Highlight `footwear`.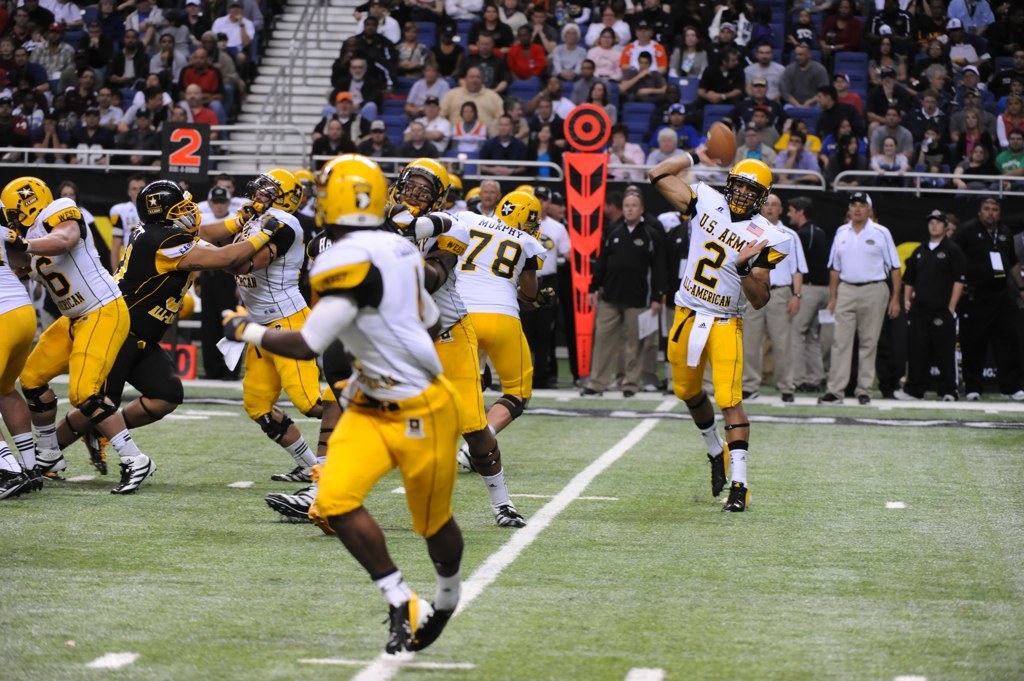
Highlighted region: 272,464,316,481.
